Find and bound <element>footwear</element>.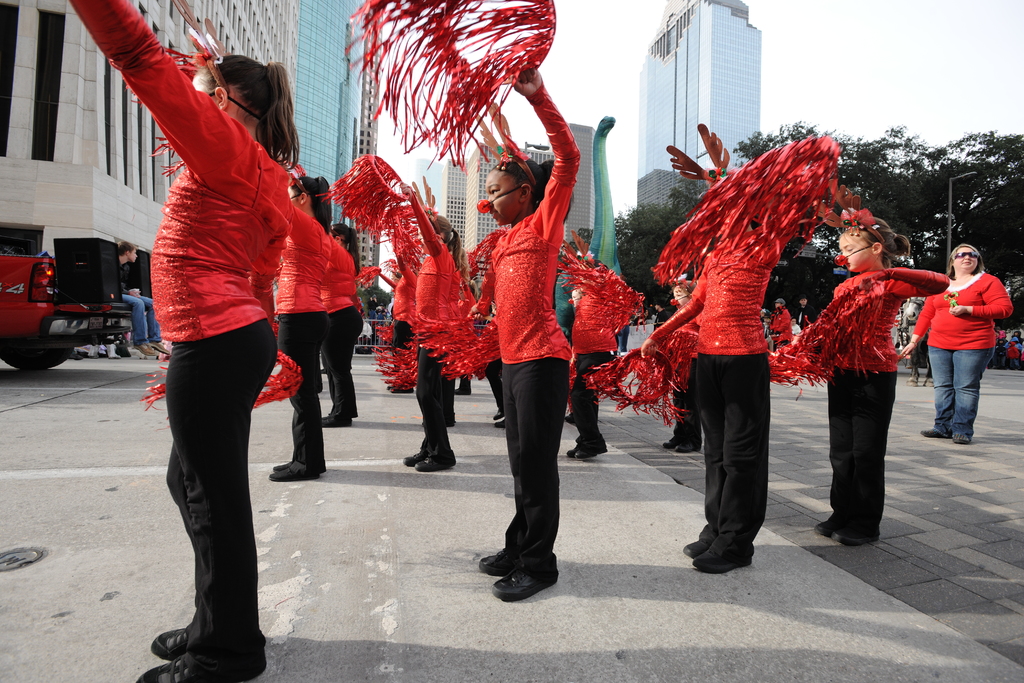
Bound: x1=479, y1=549, x2=510, y2=575.
